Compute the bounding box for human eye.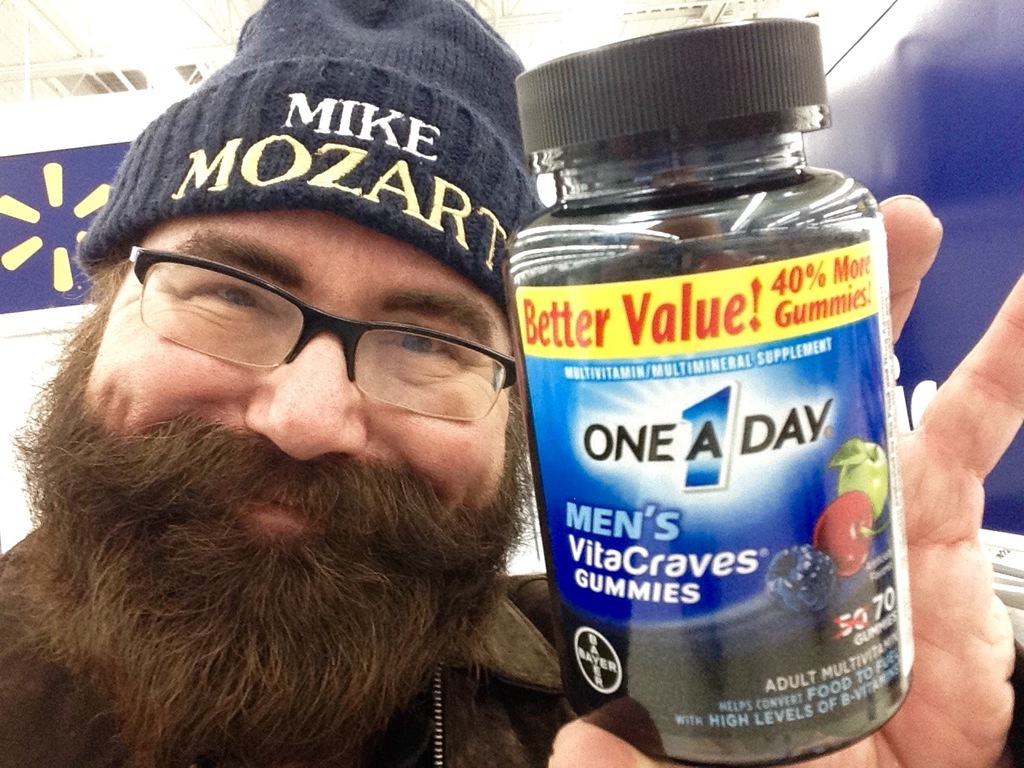
{"left": 142, "top": 259, "right": 272, "bottom": 329}.
